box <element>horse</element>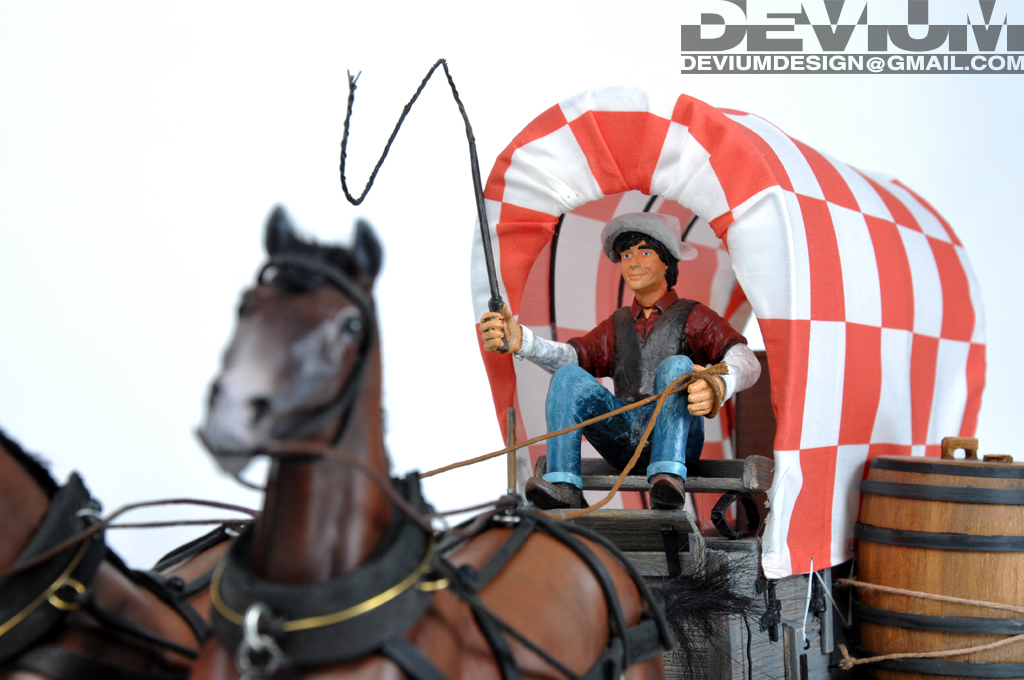
(185,204,672,679)
